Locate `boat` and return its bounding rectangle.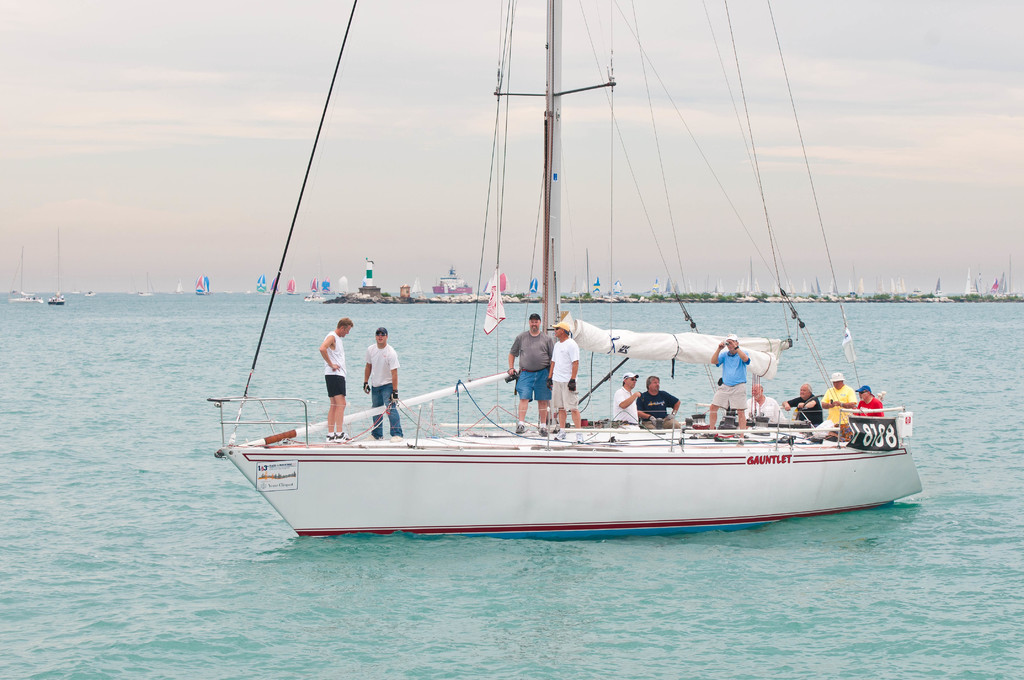
rect(13, 250, 40, 300).
